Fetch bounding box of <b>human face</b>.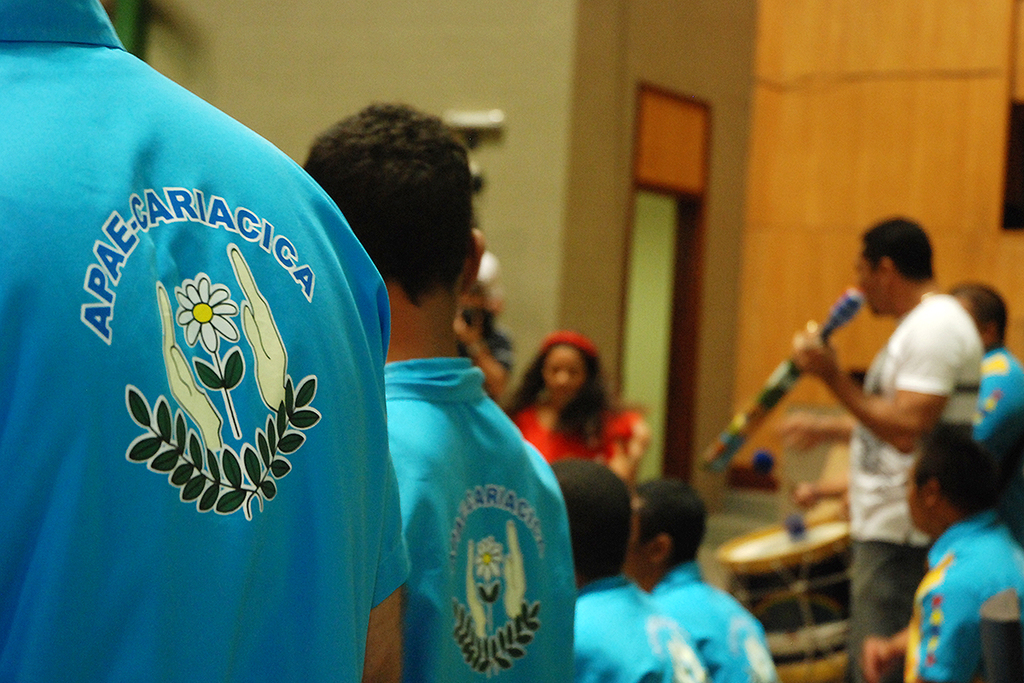
Bbox: 547,349,582,398.
